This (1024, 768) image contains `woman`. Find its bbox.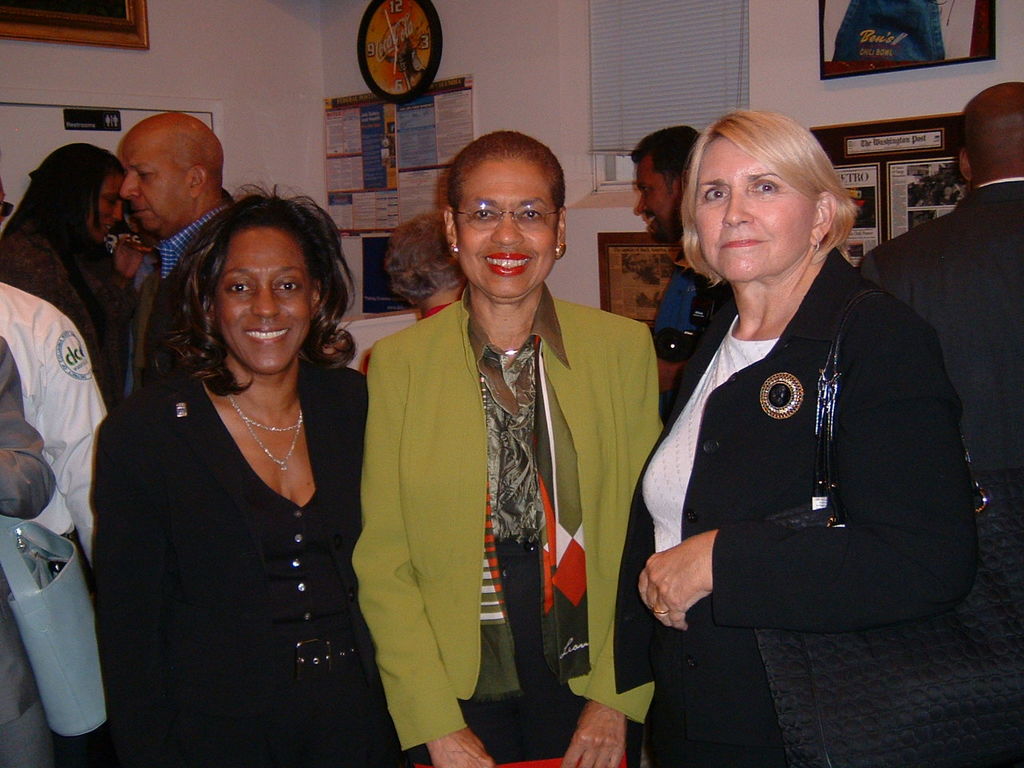
pyautogui.locateOnScreen(621, 103, 958, 748).
